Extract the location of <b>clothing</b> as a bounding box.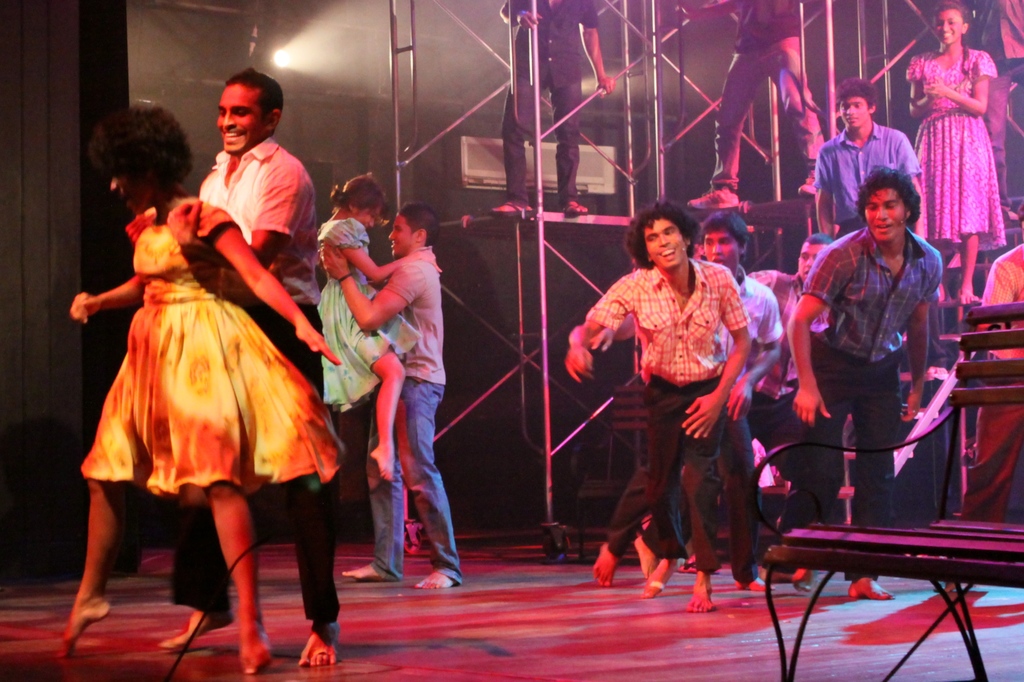
(502, 0, 595, 209).
